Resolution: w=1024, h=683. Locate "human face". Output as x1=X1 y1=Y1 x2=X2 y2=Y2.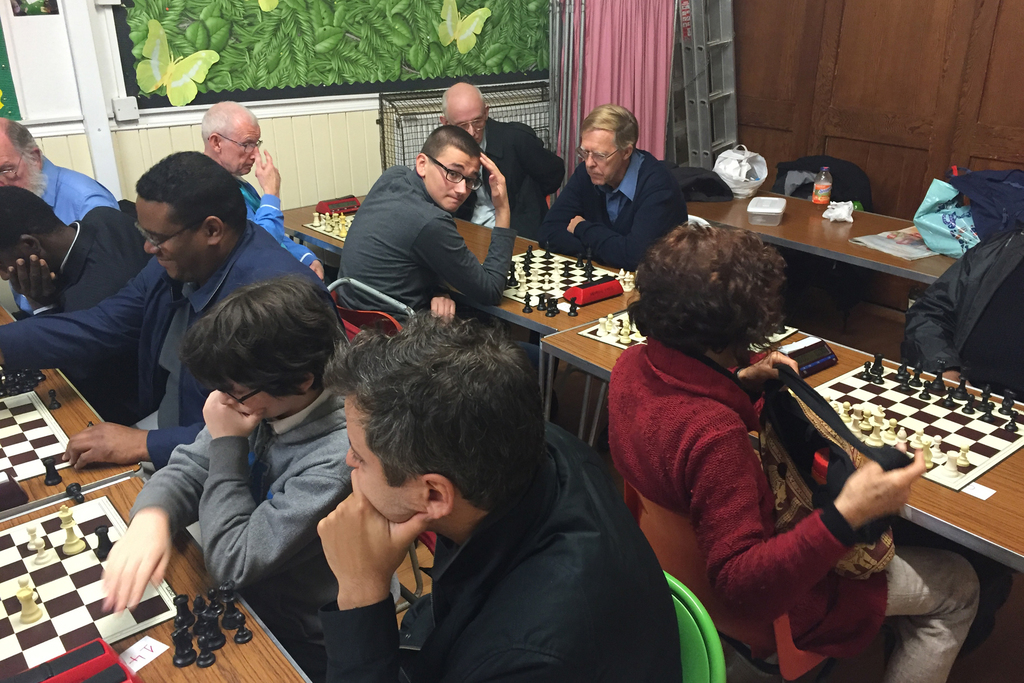
x1=450 y1=93 x2=484 y2=139.
